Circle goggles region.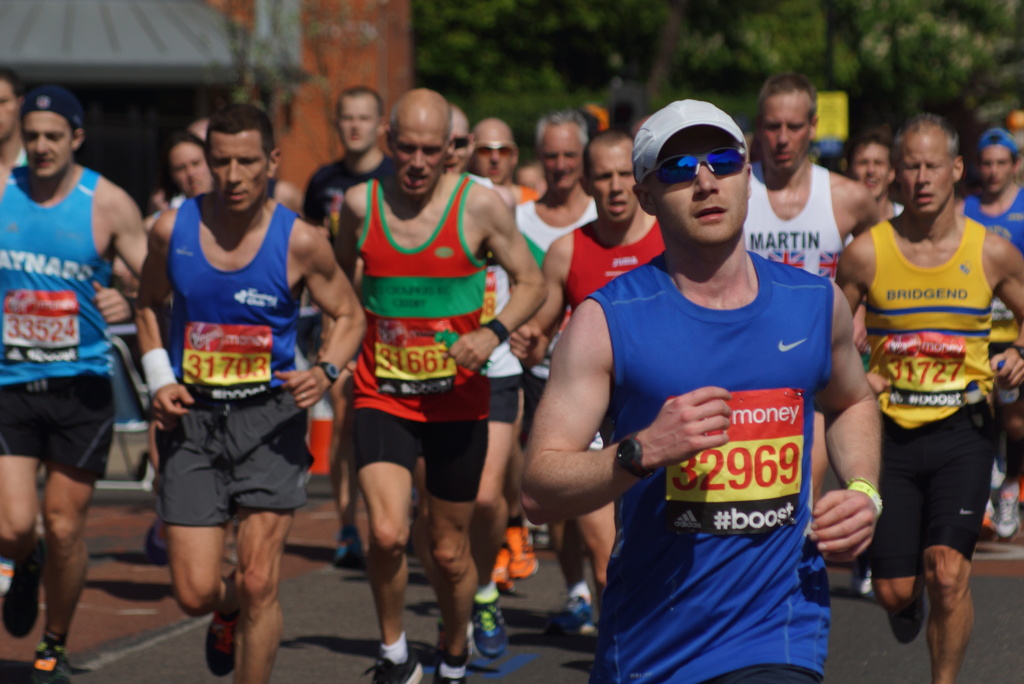
Region: left=472, top=140, right=516, bottom=159.
